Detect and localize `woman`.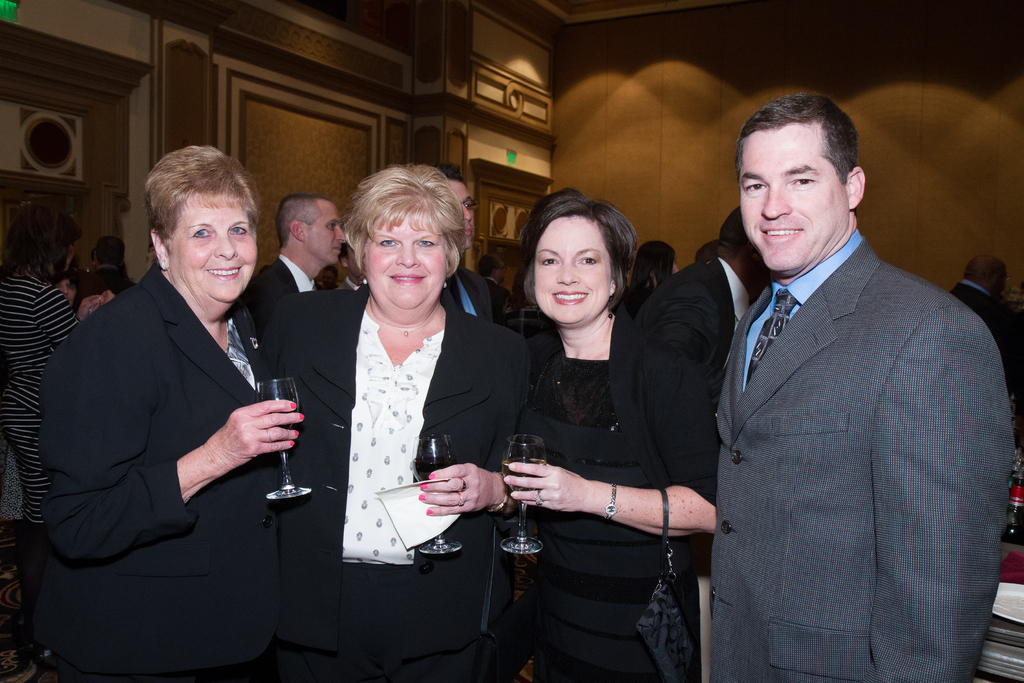
Localized at bbox=(293, 172, 511, 620).
